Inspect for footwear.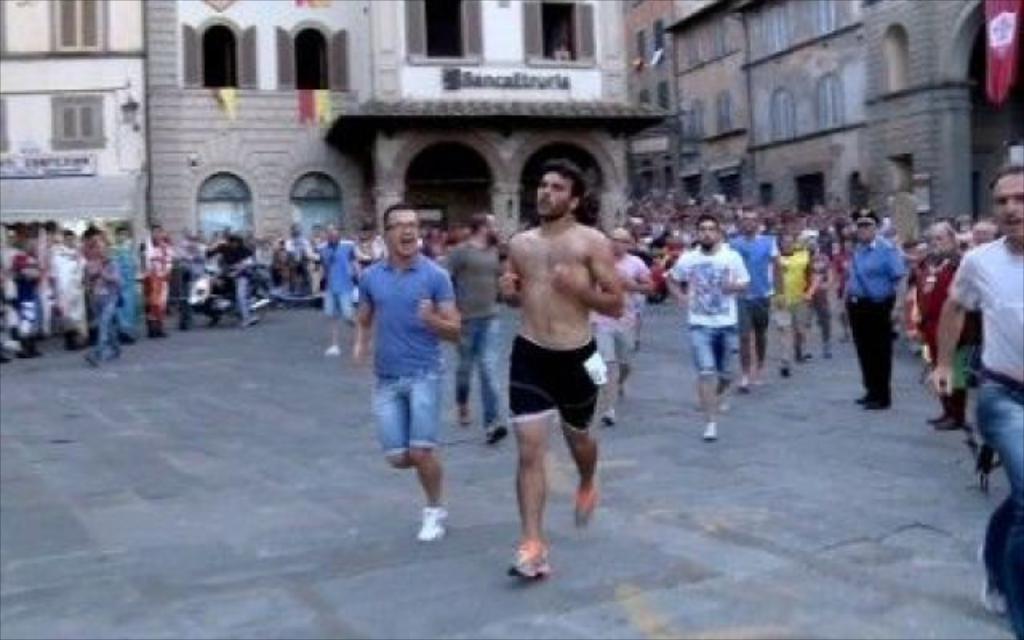
Inspection: l=974, t=544, r=1011, b=618.
